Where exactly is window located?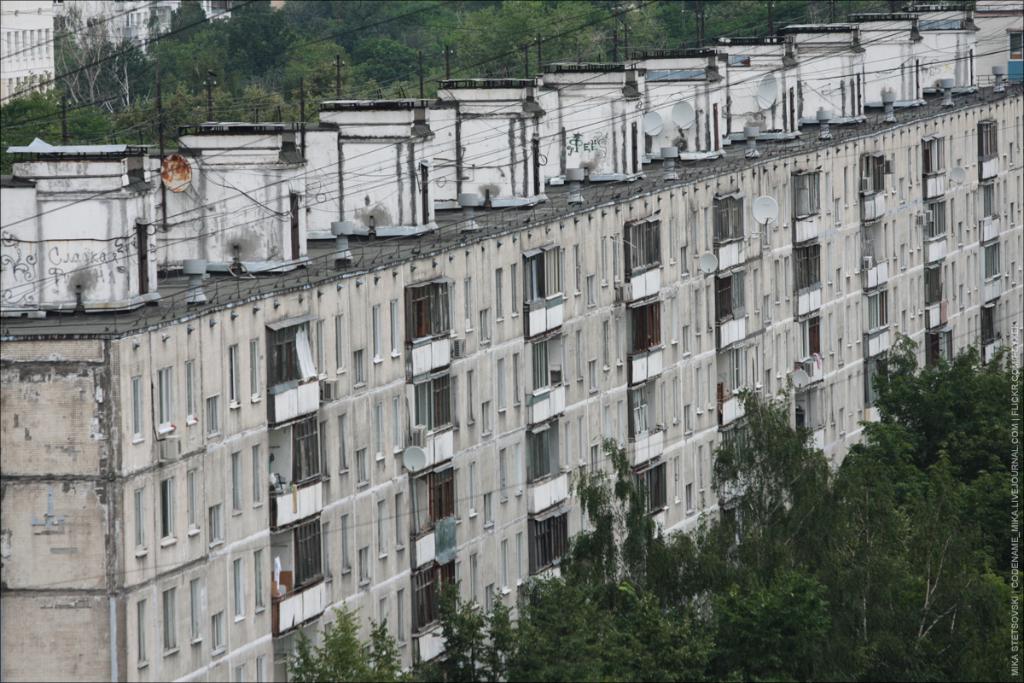
Its bounding box is 631, 368, 666, 449.
